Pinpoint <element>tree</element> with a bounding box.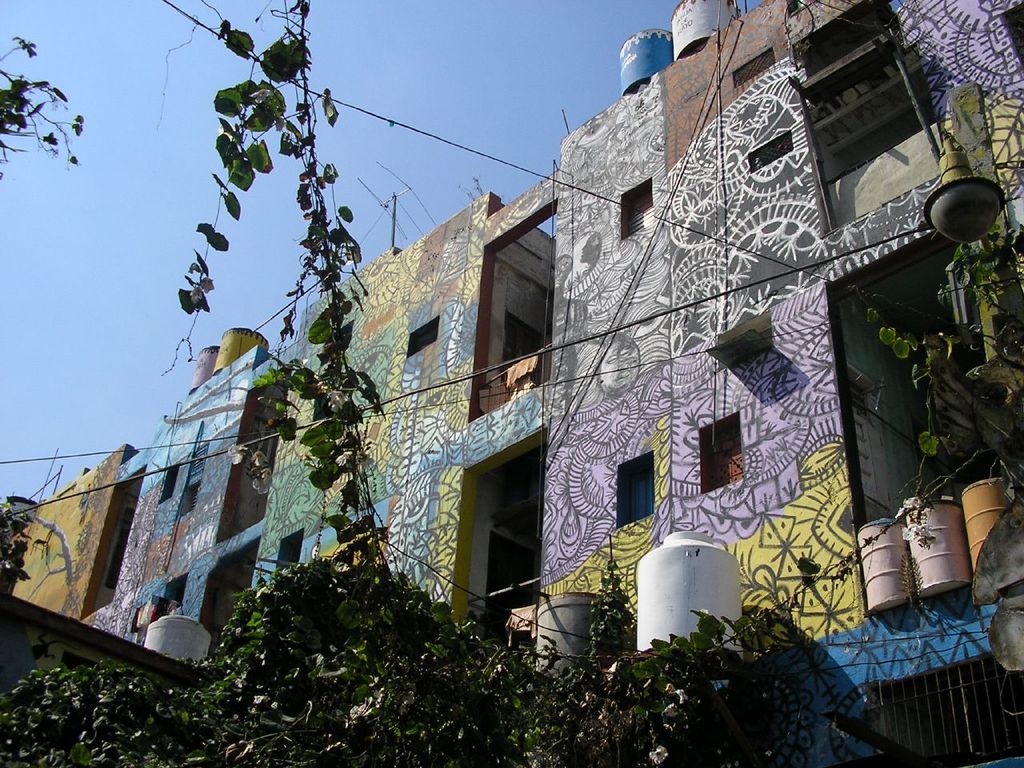
Rect(5, 66, 90, 161).
